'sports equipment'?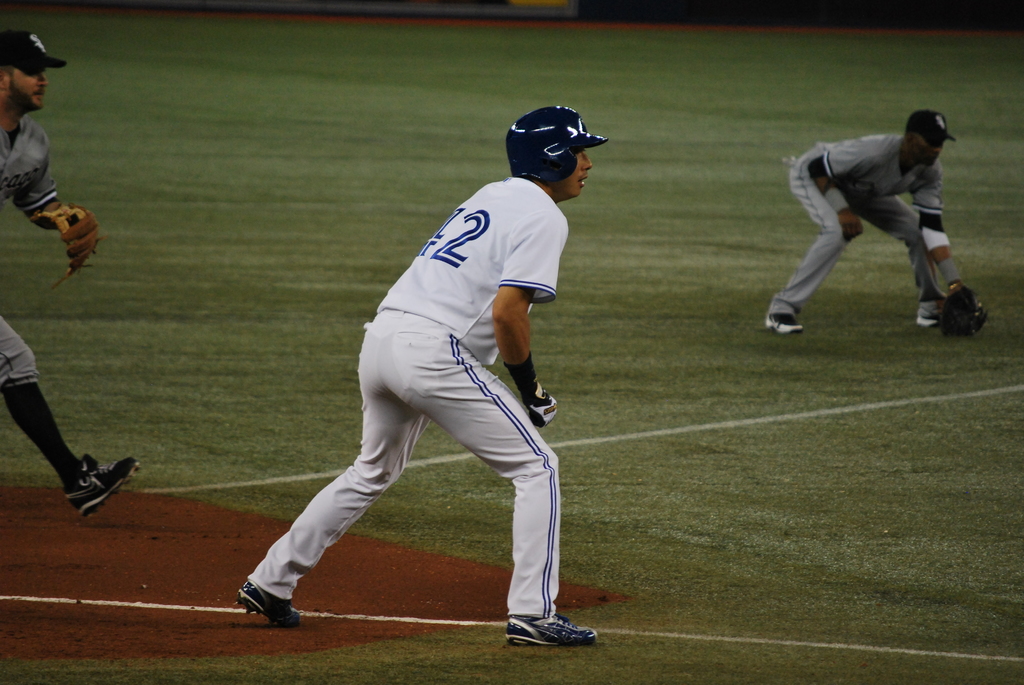
[943,281,989,335]
